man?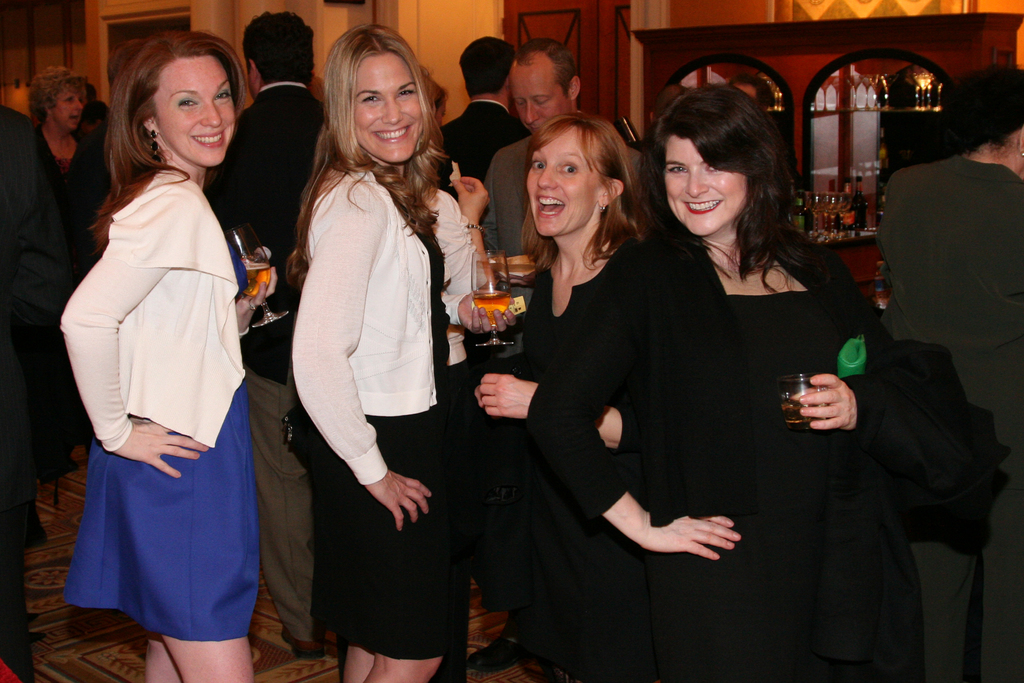
bbox=[478, 39, 643, 257]
